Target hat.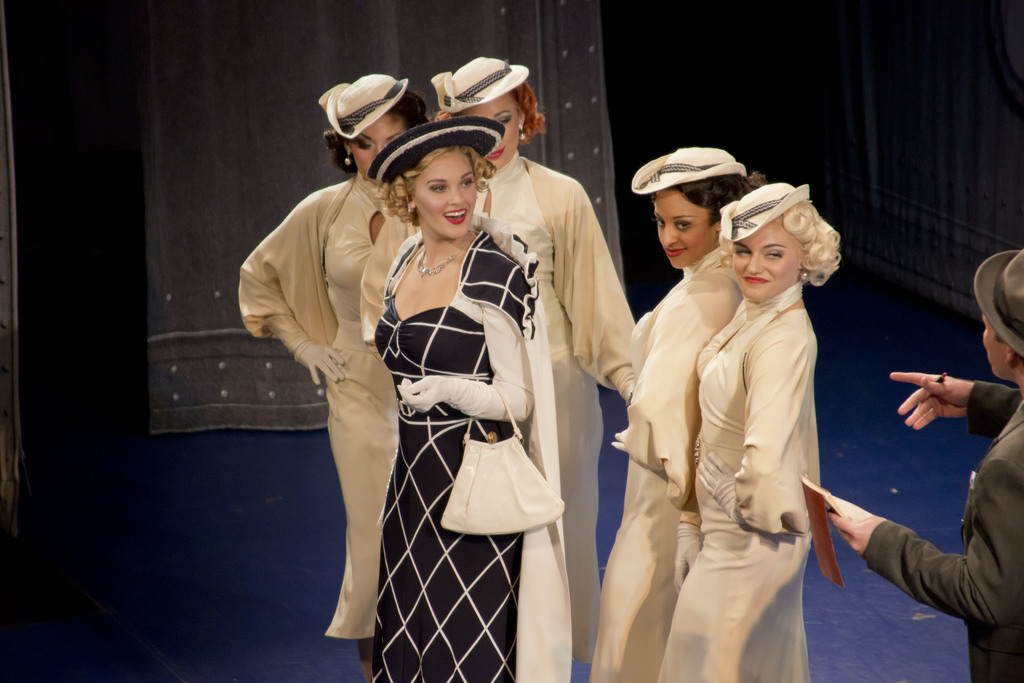
Target region: BBox(630, 143, 748, 197).
